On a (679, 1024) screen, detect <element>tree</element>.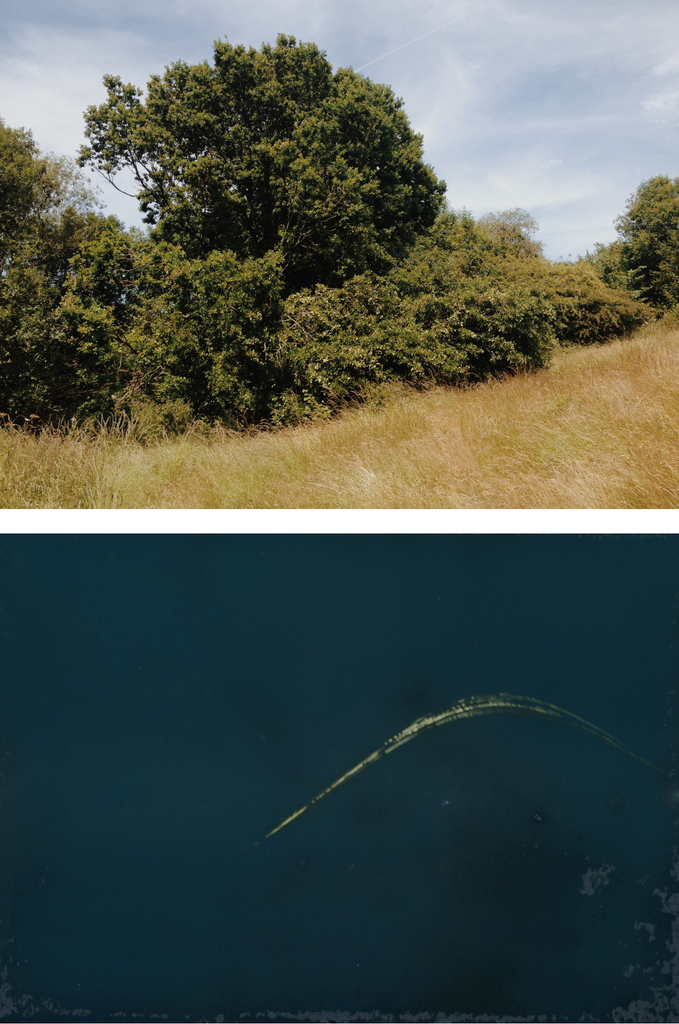
x1=578 y1=238 x2=615 y2=291.
